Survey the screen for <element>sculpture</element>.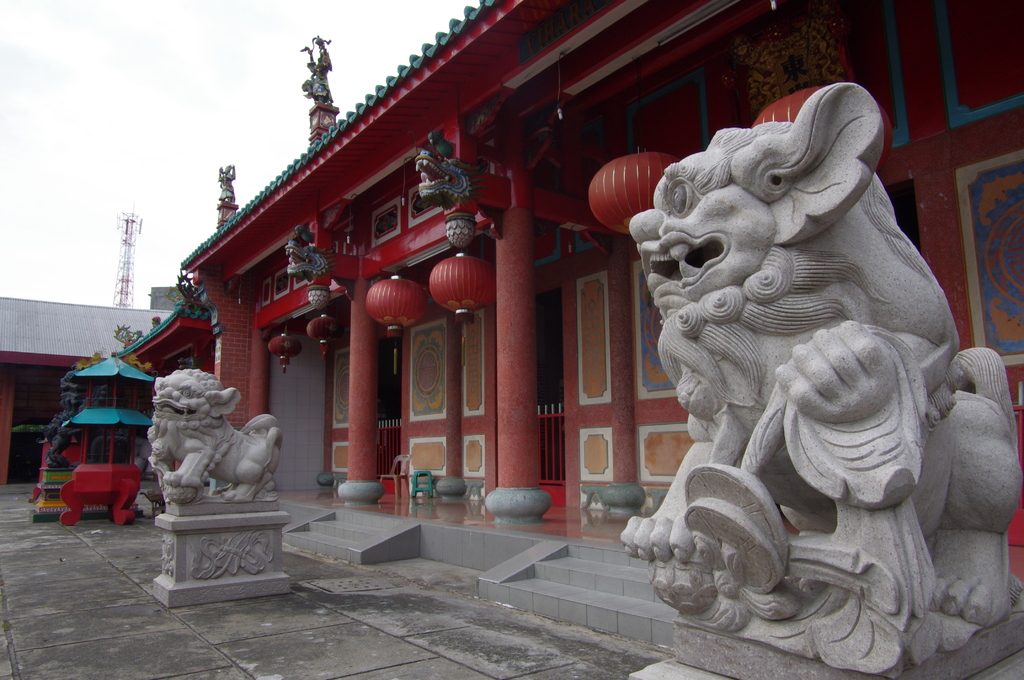
Survey found: bbox(600, 73, 994, 658).
